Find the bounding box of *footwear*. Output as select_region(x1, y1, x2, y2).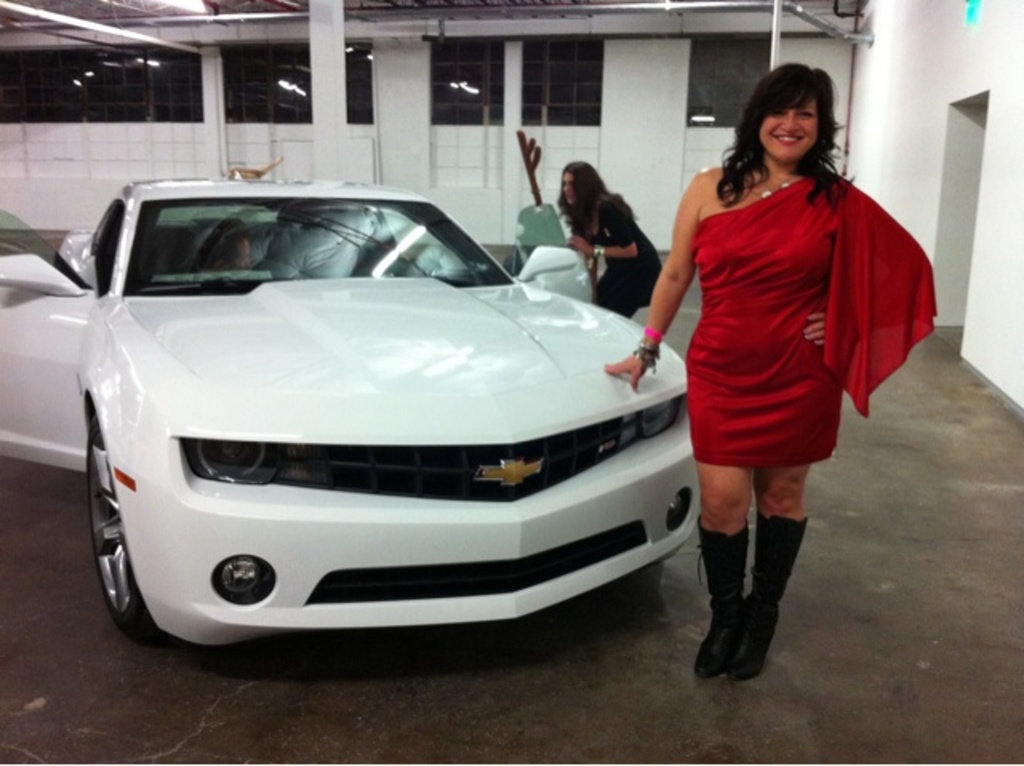
select_region(696, 525, 749, 678).
